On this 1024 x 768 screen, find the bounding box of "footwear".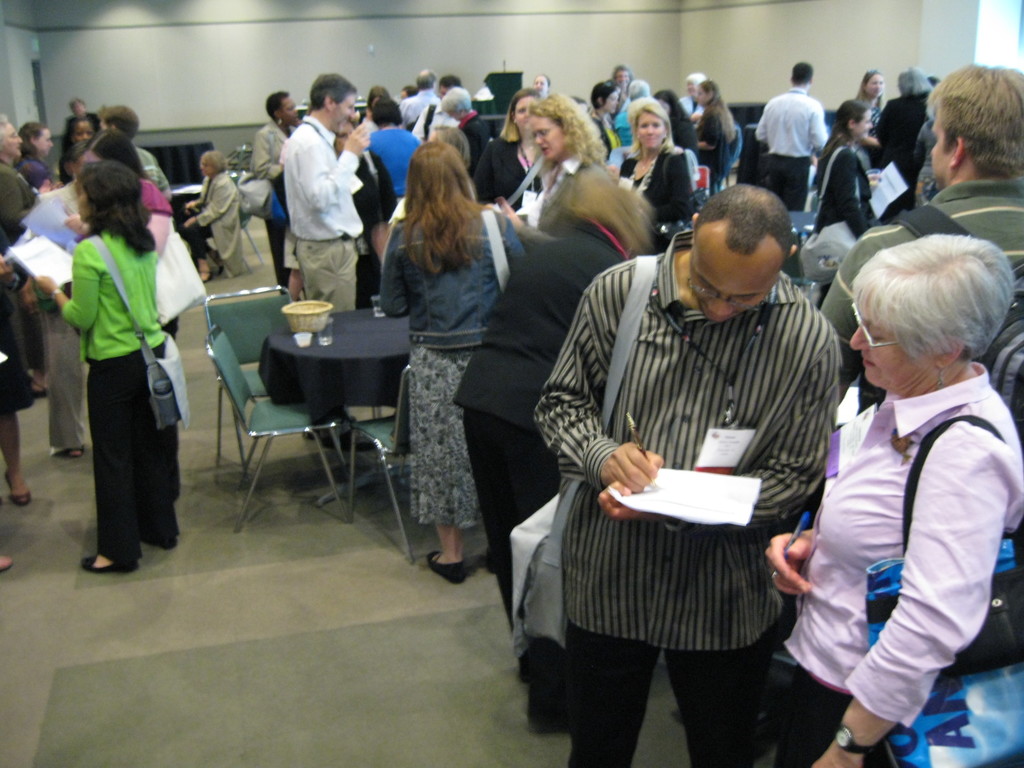
Bounding box: <bbox>57, 445, 86, 458</bbox>.
